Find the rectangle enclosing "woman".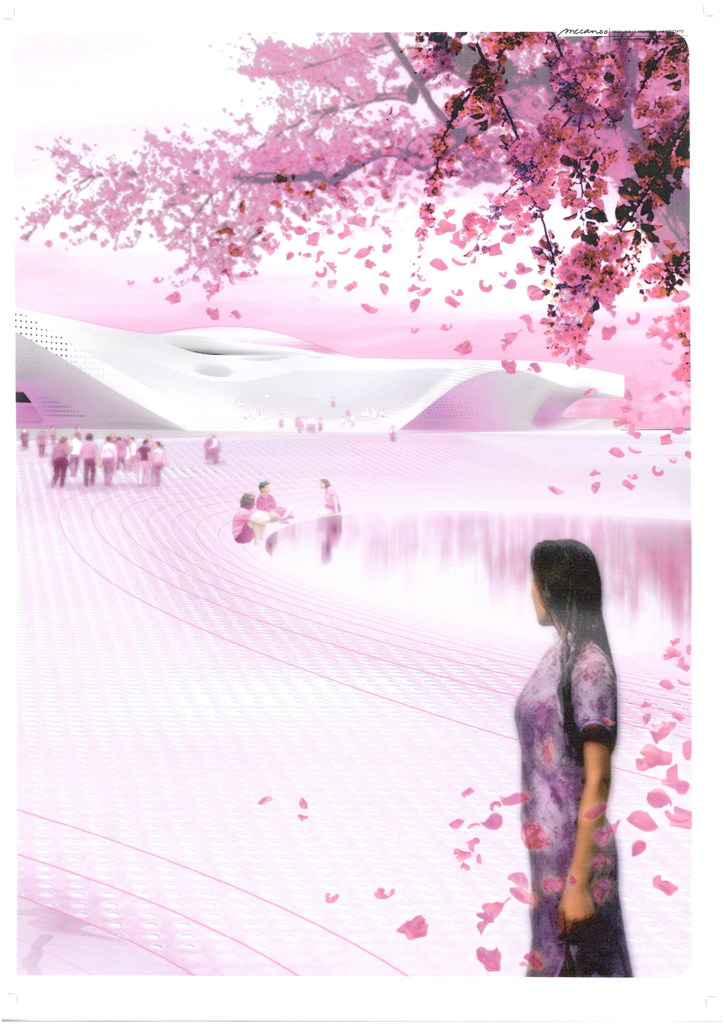
510 537 641 979.
